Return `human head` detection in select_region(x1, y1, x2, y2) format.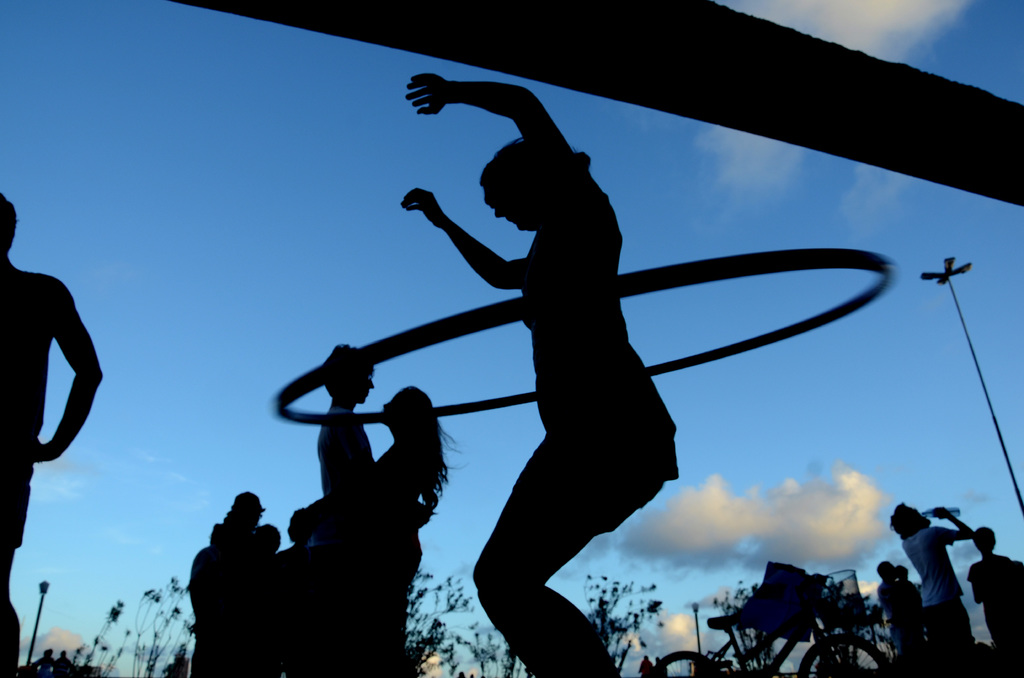
select_region(381, 383, 434, 428).
